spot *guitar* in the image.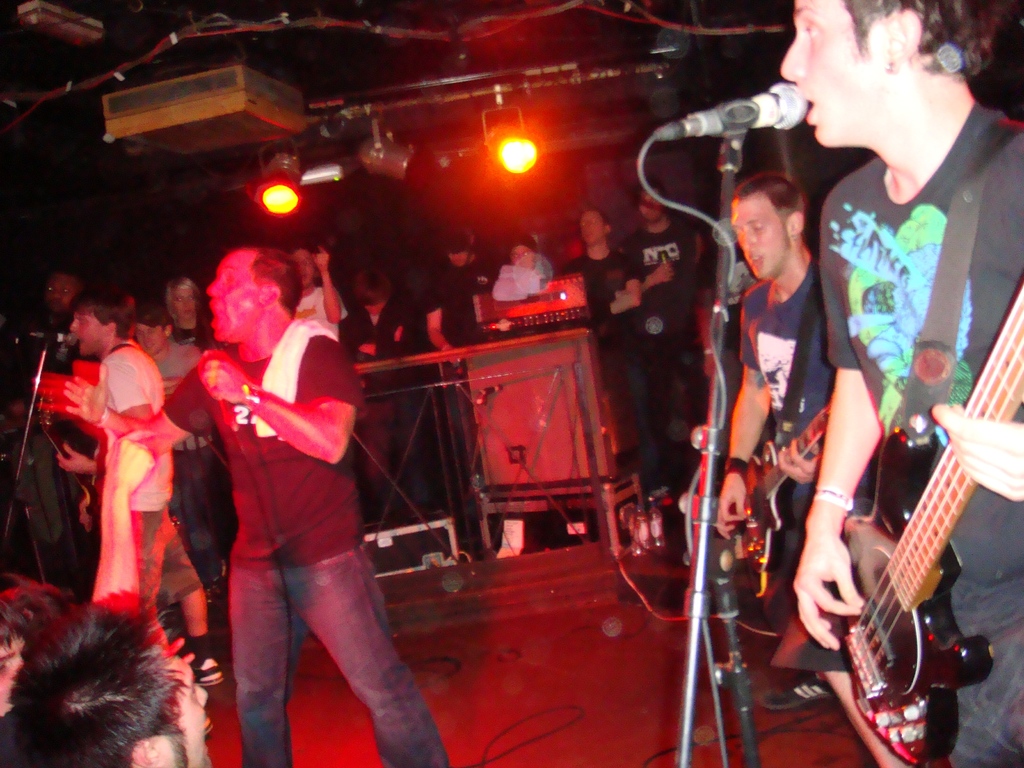
*guitar* found at <region>735, 404, 829, 575</region>.
